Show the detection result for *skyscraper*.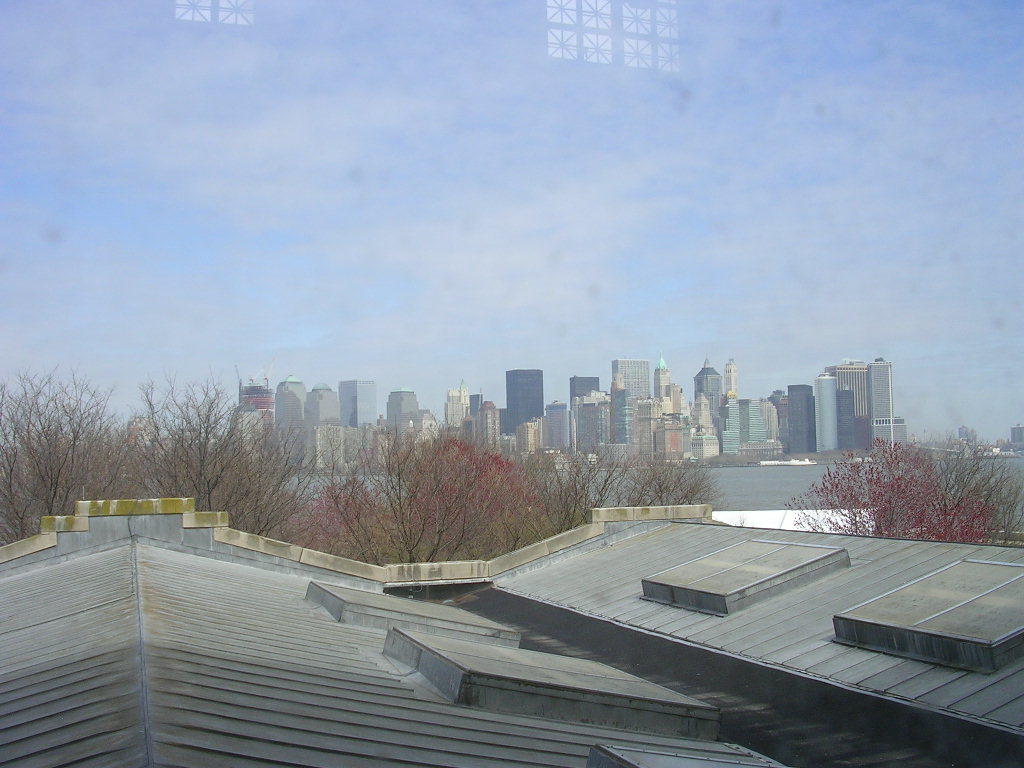
[left=481, top=397, right=499, bottom=446].
